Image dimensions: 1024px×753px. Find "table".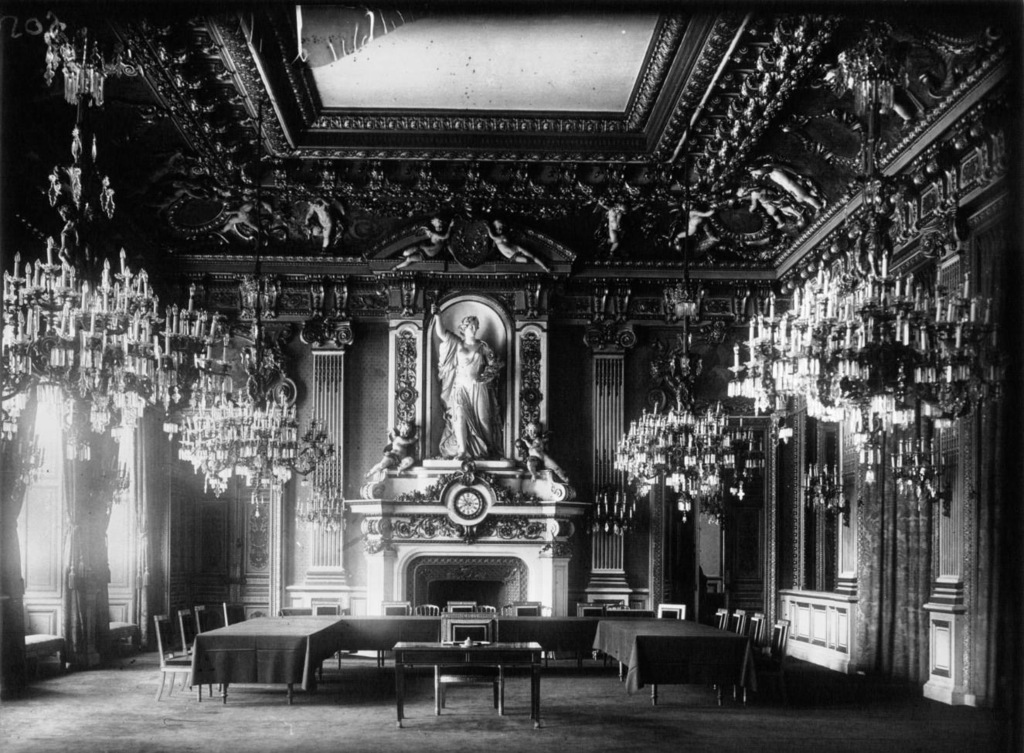
<bbox>204, 621, 325, 717</bbox>.
